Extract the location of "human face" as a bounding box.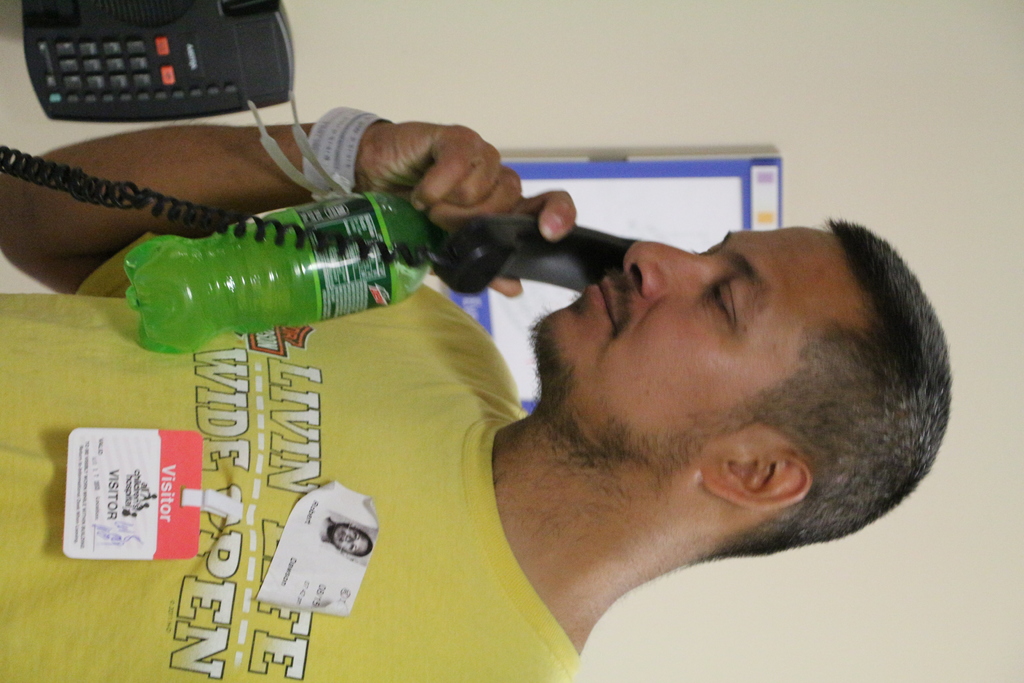
detection(534, 230, 882, 449).
